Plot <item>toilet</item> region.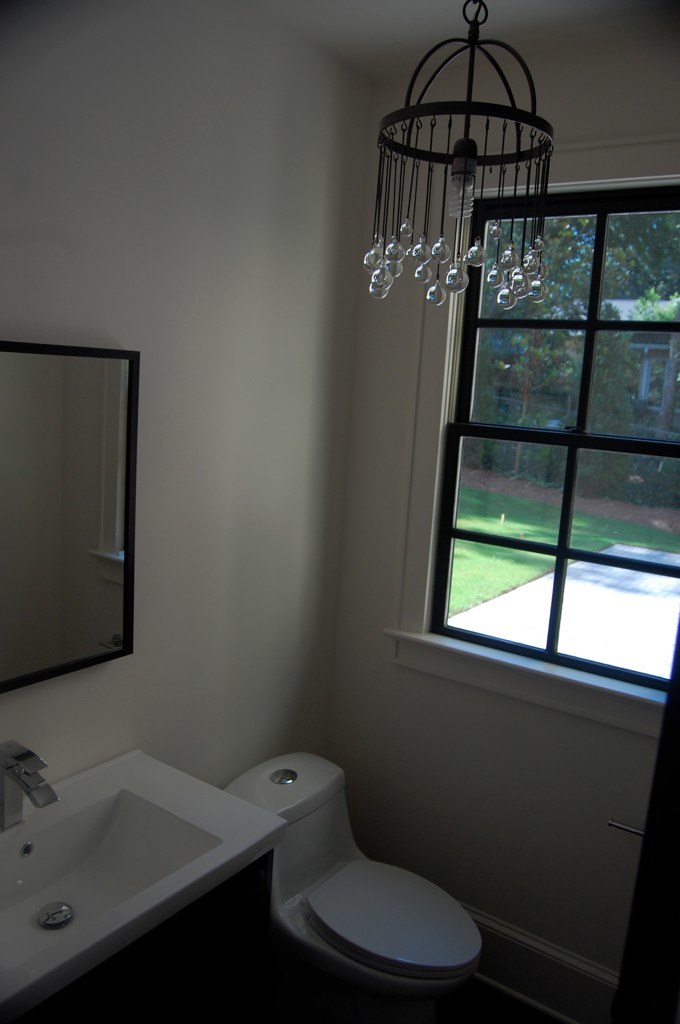
Plotted at [left=269, top=842, right=494, bottom=1023].
